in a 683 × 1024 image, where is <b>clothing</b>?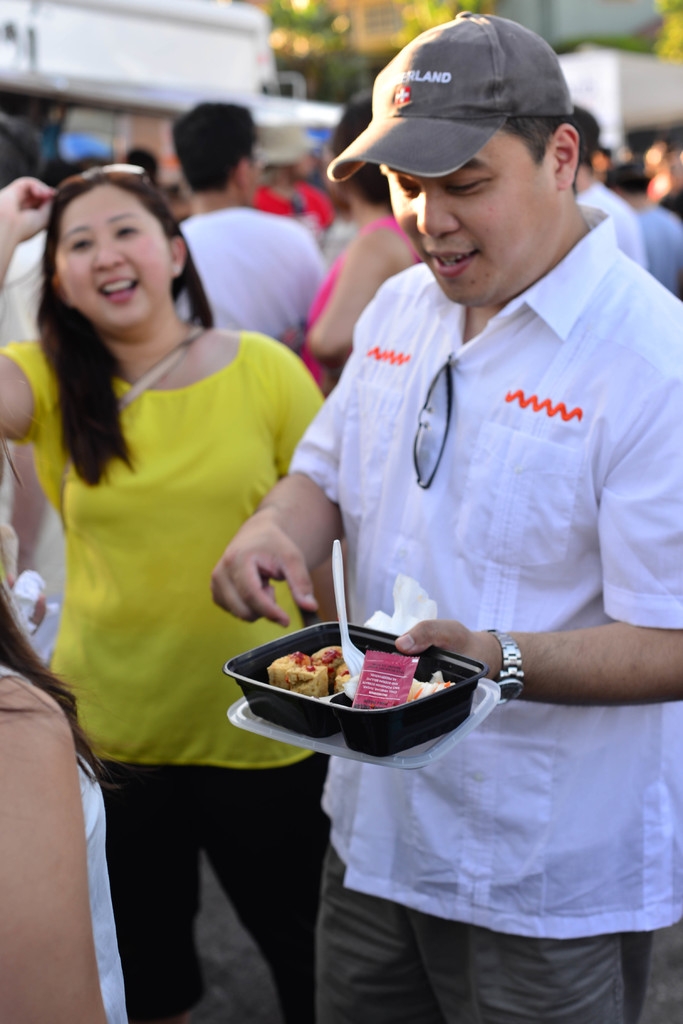
box=[0, 328, 328, 1023].
